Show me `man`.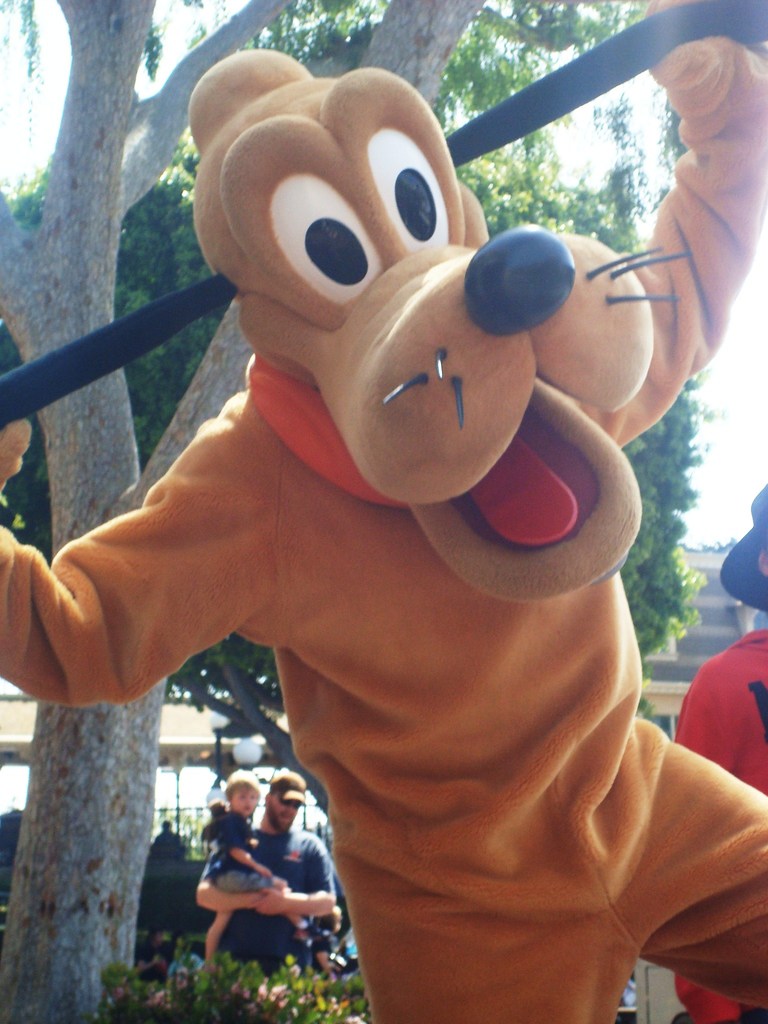
`man` is here: locate(184, 764, 350, 965).
